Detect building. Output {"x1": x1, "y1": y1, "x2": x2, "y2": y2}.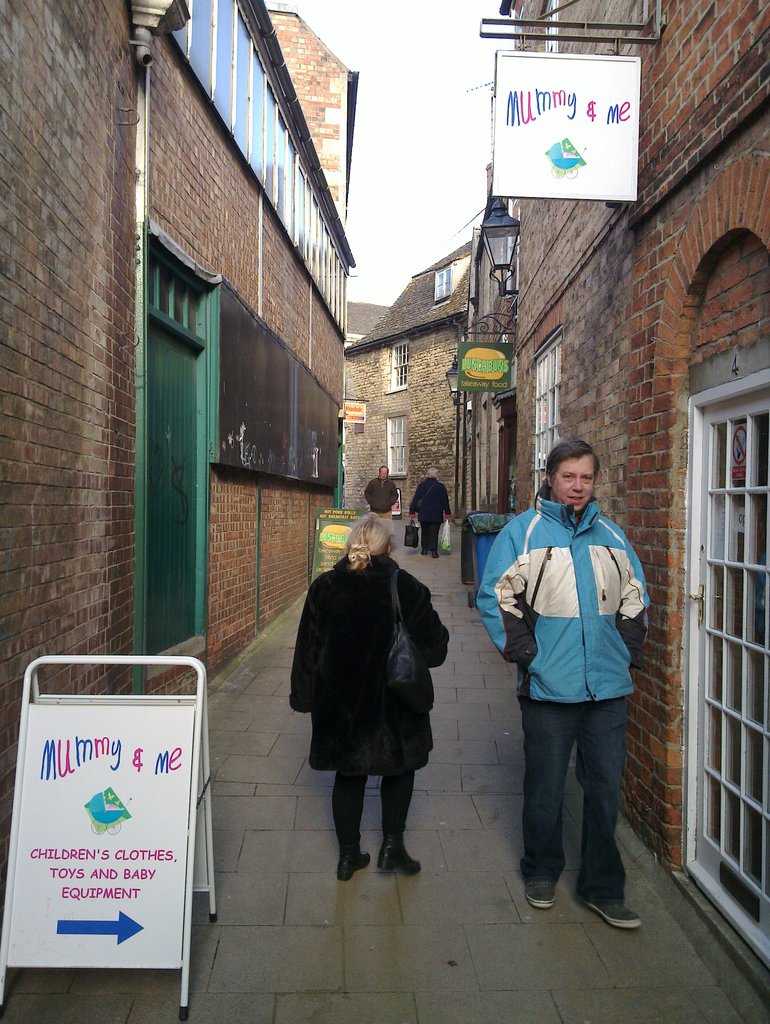
{"x1": 352, "y1": 0, "x2": 769, "y2": 1004}.
